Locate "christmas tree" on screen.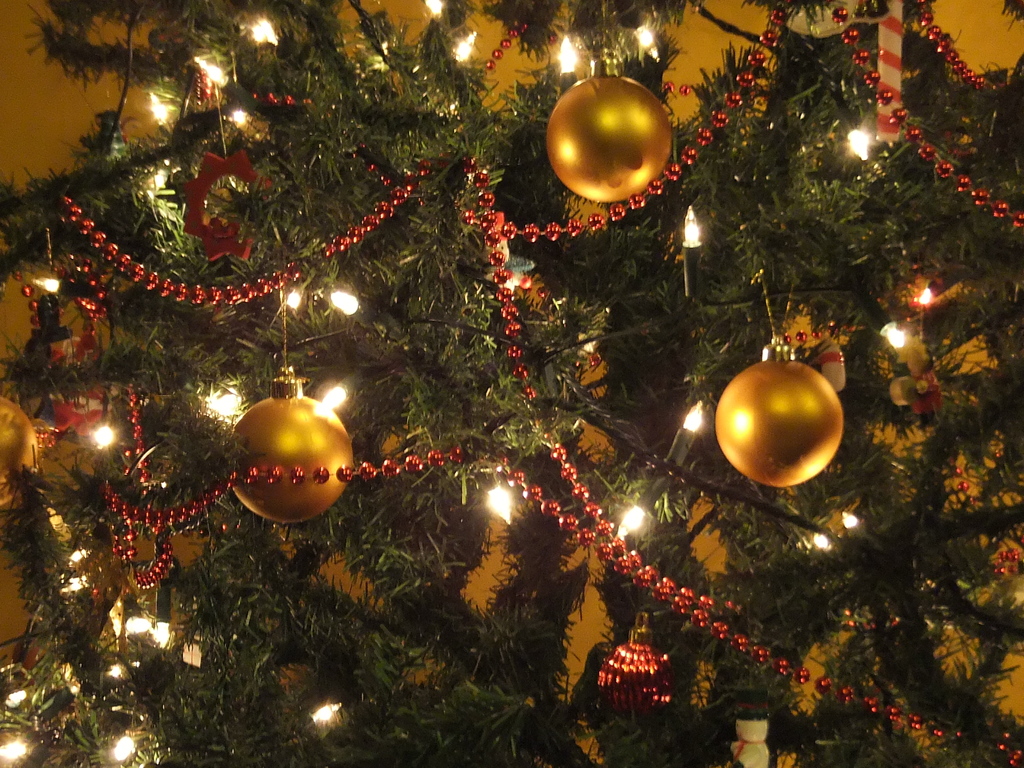
On screen at (0,0,1023,767).
